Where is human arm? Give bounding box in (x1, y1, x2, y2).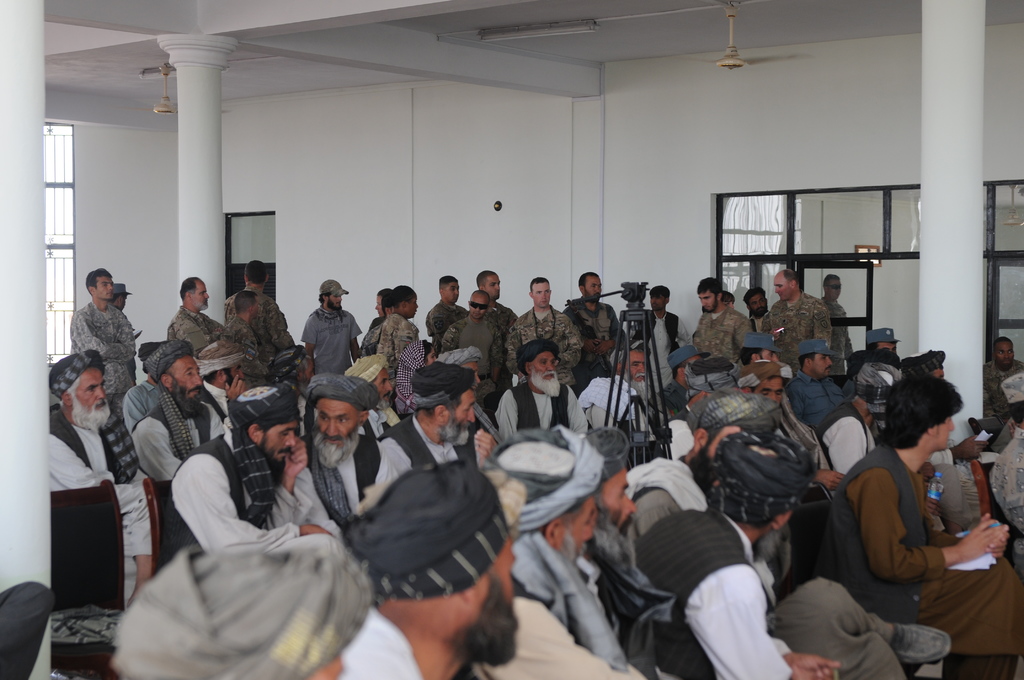
(45, 428, 133, 506).
